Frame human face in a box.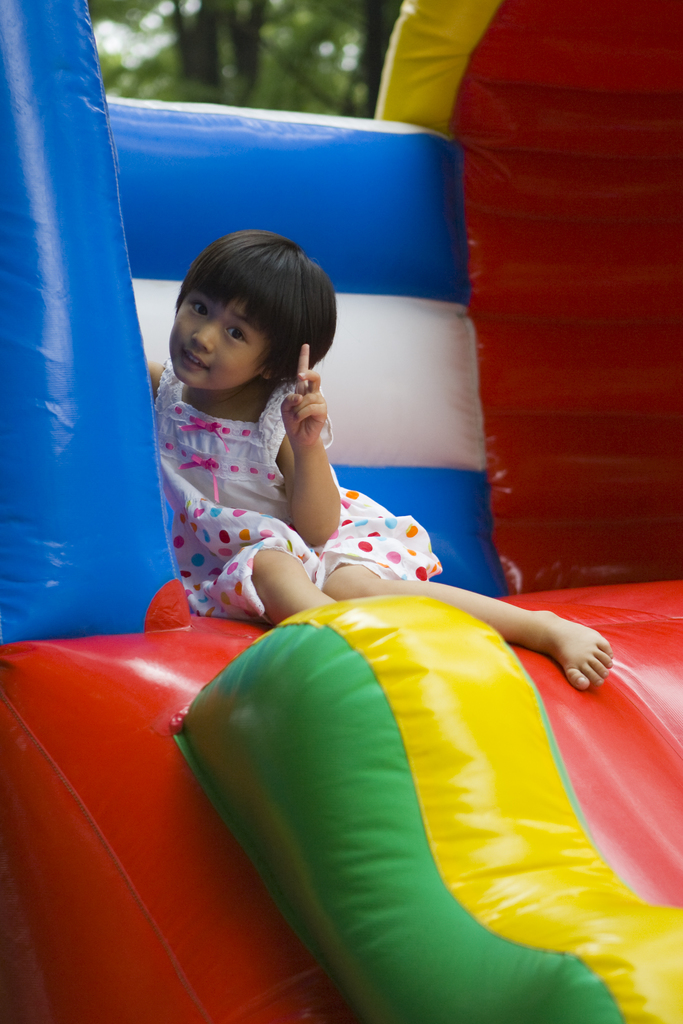
rect(169, 285, 267, 389).
